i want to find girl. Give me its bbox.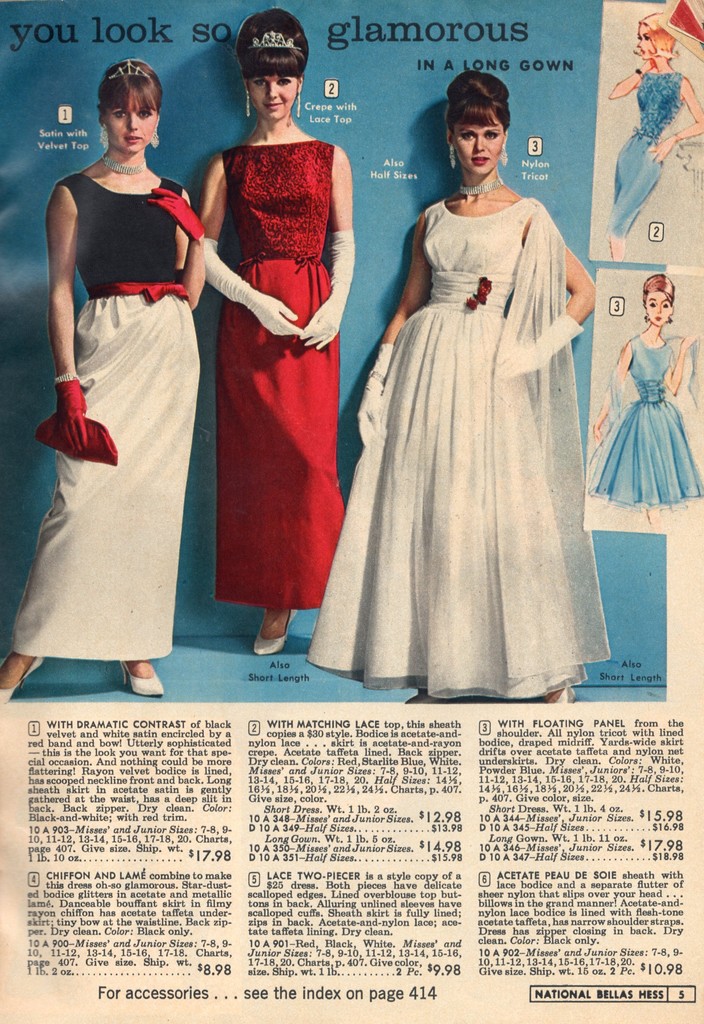
(left=580, top=275, right=697, bottom=512).
